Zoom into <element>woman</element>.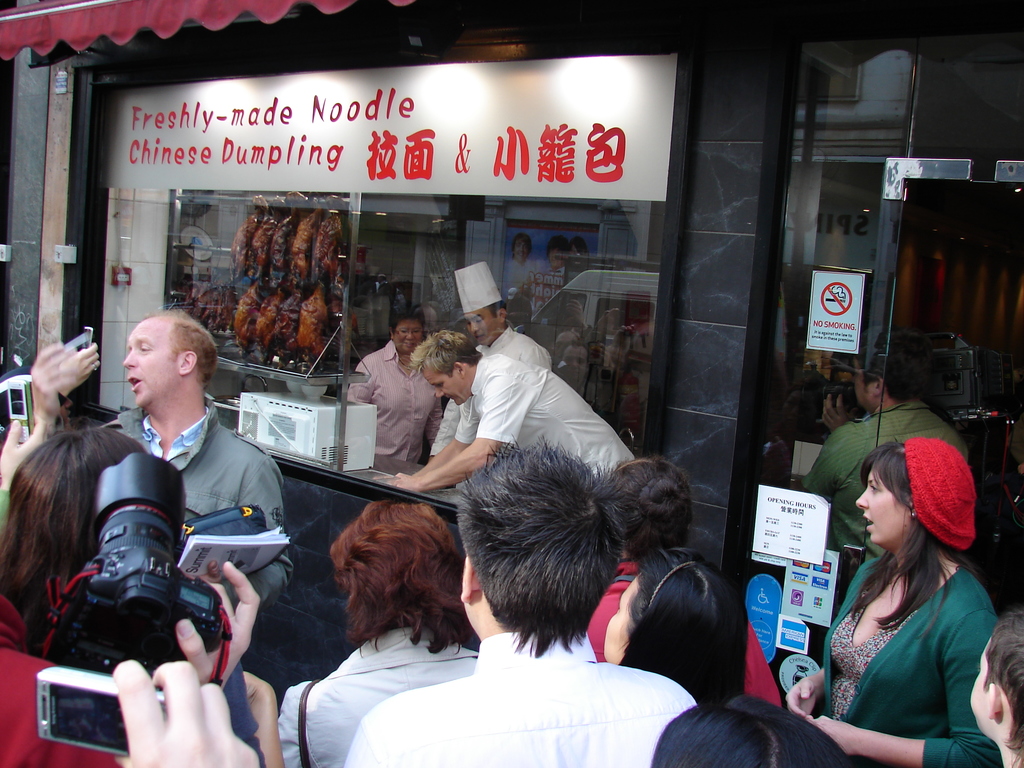
Zoom target: region(278, 500, 489, 767).
